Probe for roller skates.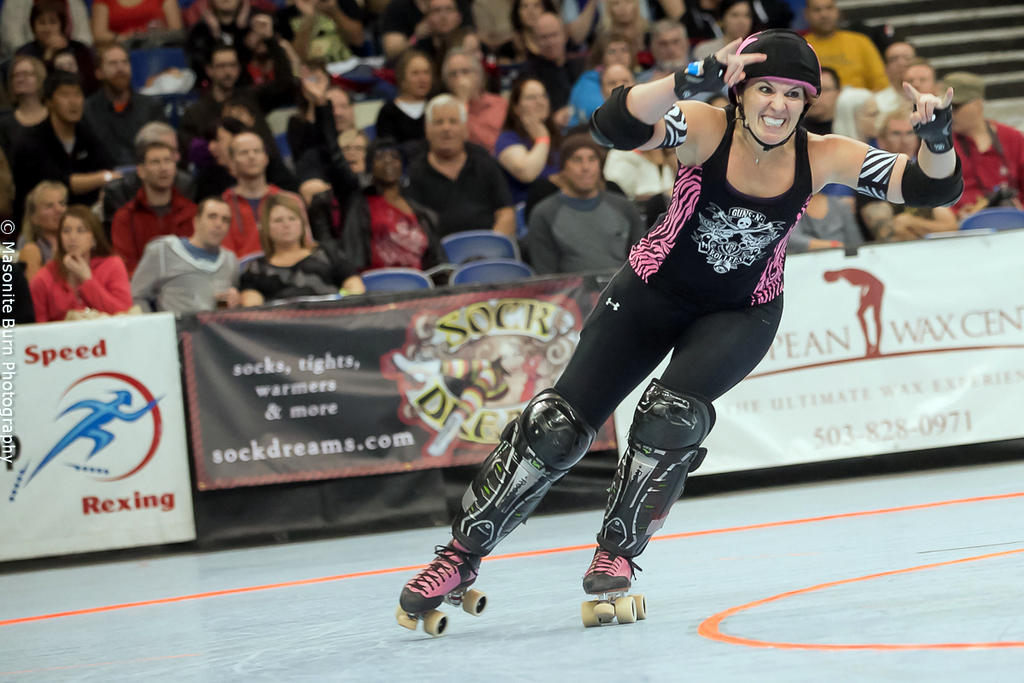
Probe result: rect(579, 548, 648, 623).
